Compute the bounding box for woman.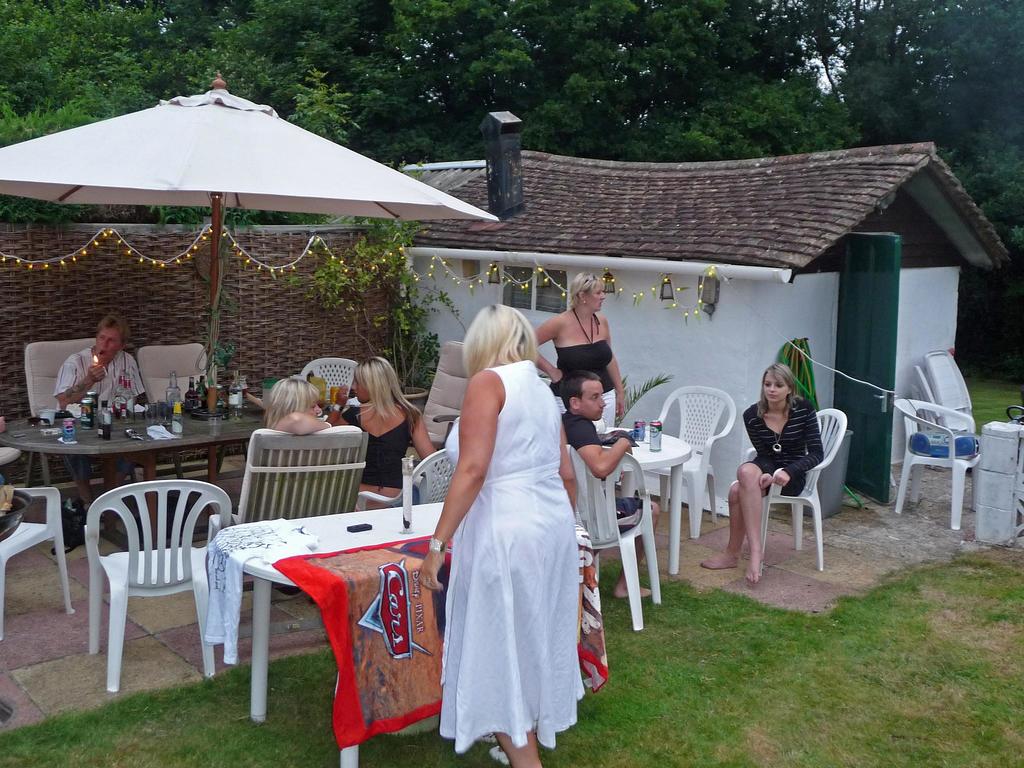
<box>525,269,623,432</box>.
